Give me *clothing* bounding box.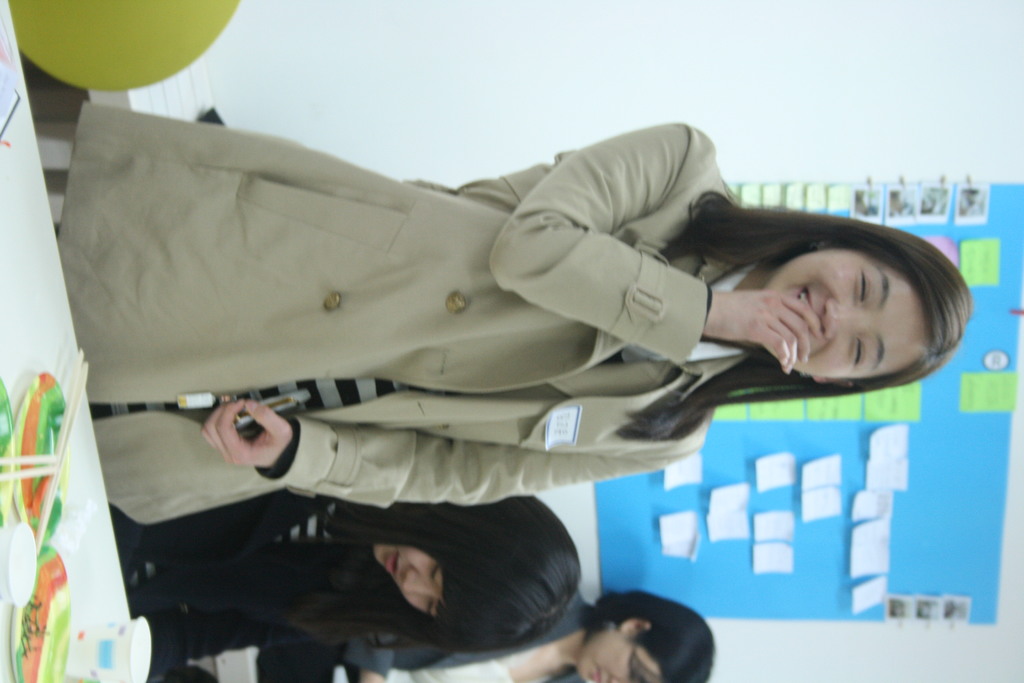
bbox=[101, 498, 346, 682].
